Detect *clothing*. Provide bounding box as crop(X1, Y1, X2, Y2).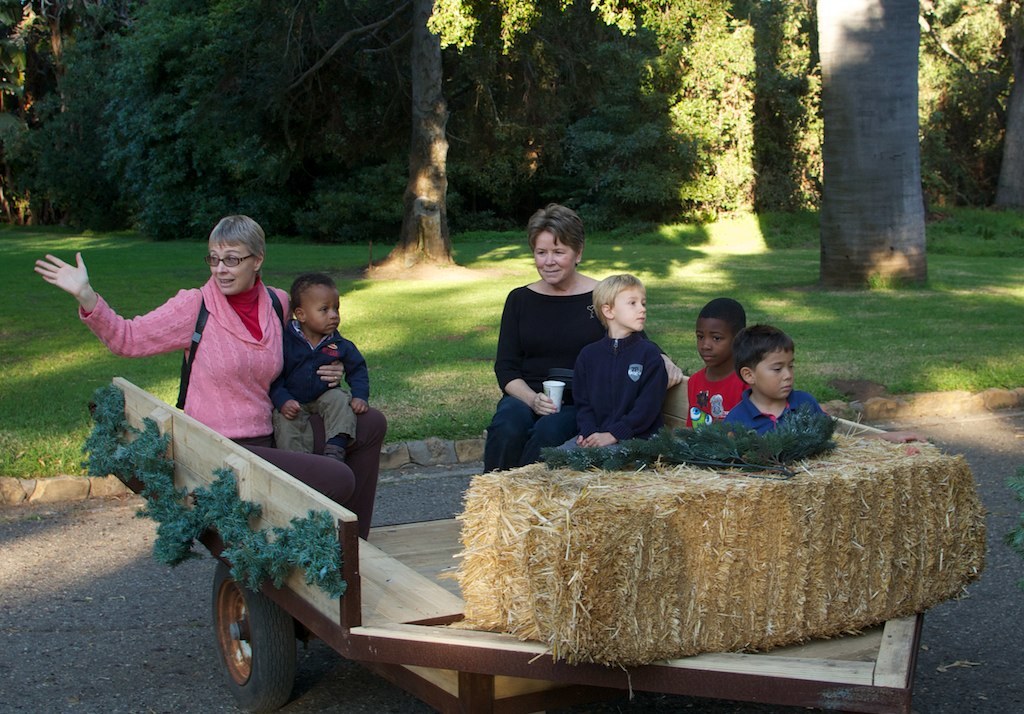
crop(551, 327, 671, 450).
